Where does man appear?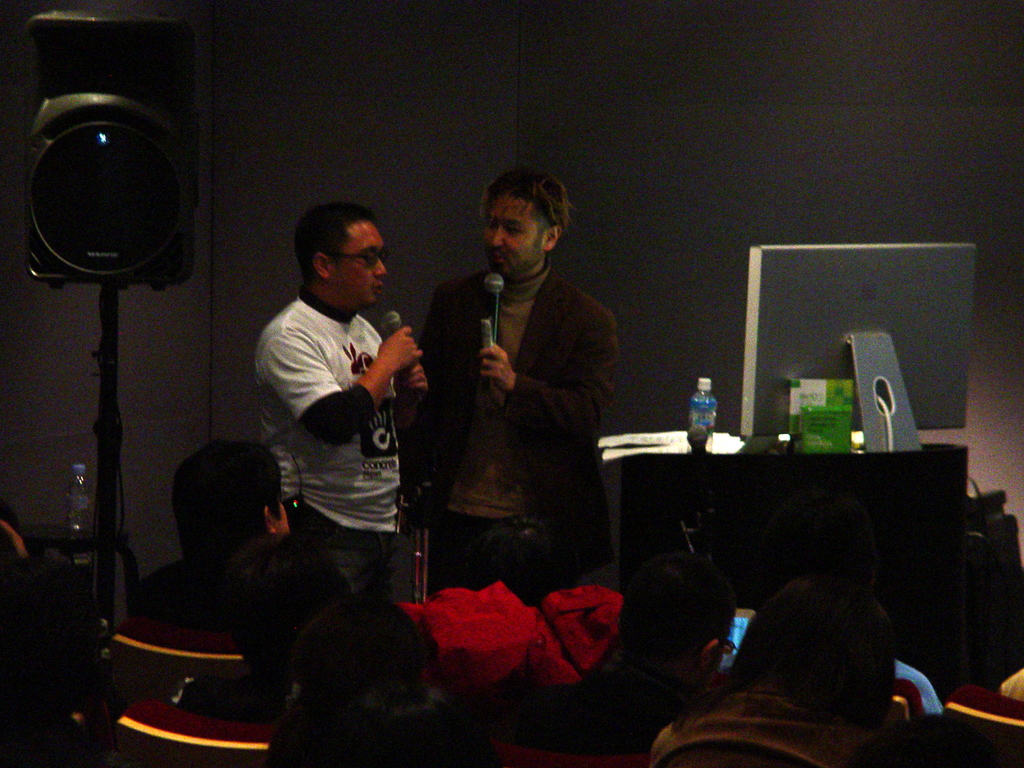
Appears at [404,160,630,643].
